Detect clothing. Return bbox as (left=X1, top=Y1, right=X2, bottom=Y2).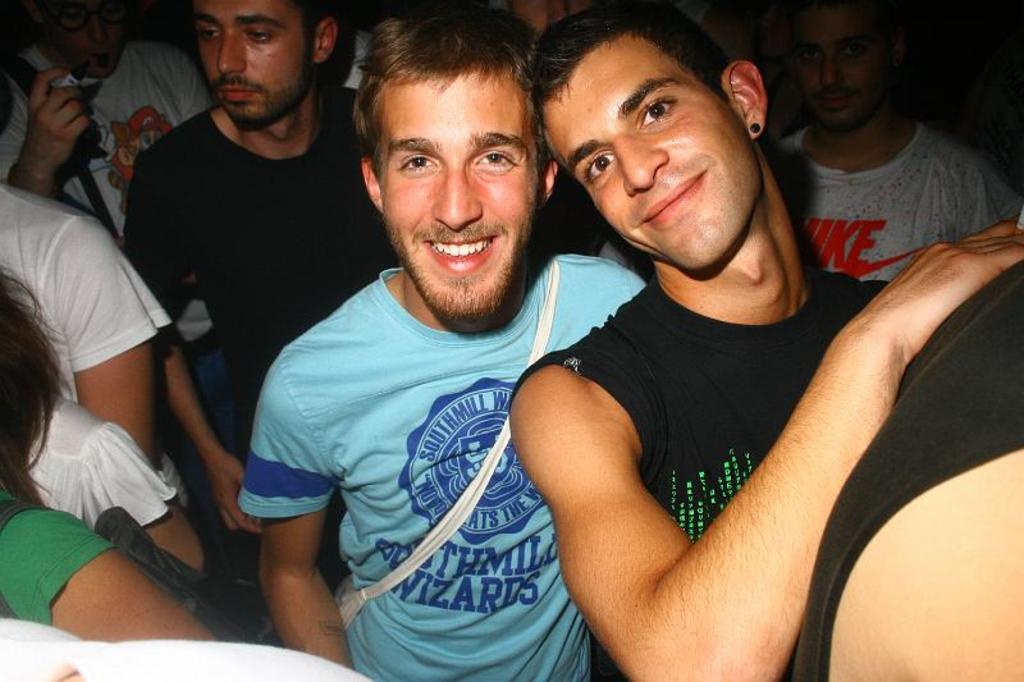
(left=0, top=23, right=230, bottom=242).
